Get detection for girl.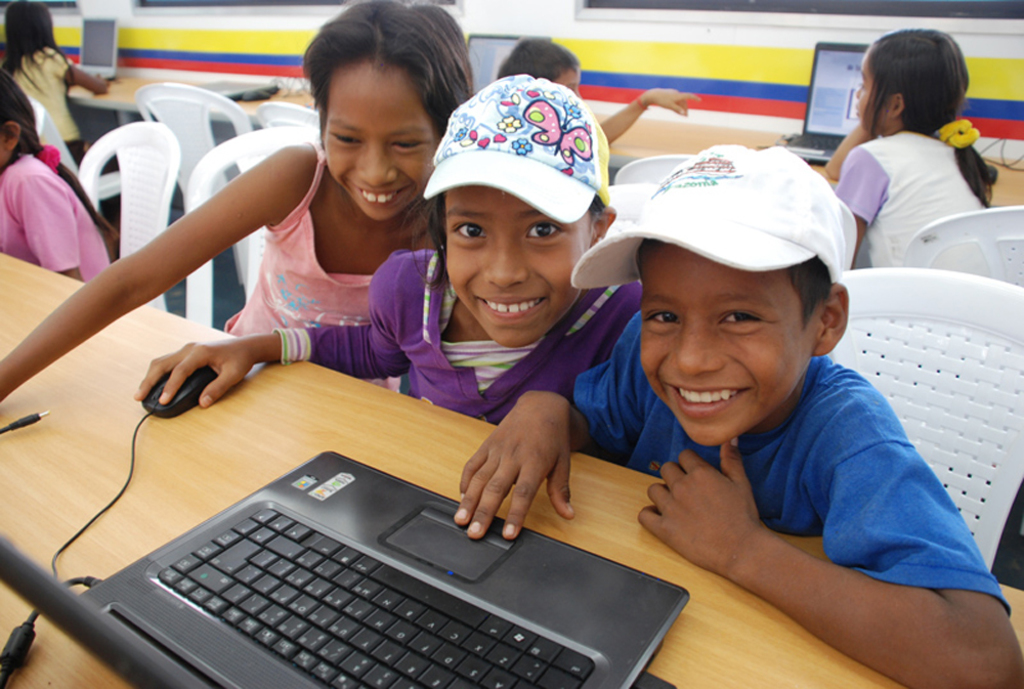
Detection: Rect(0, 66, 120, 291).
